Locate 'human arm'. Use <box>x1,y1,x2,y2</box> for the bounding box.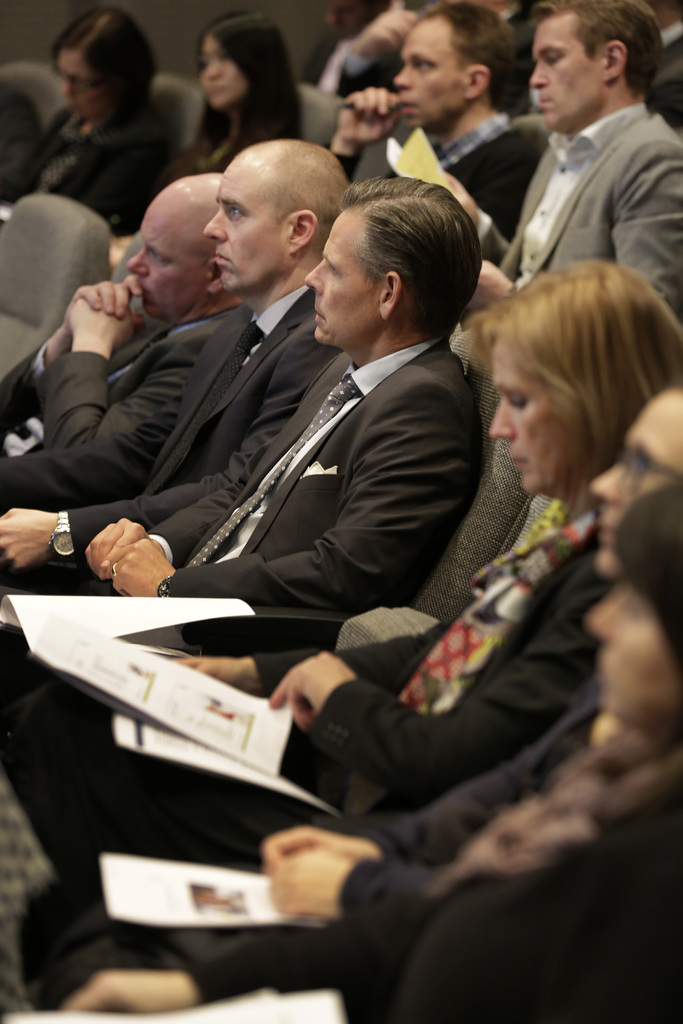
<box>83,438,272,580</box>.
